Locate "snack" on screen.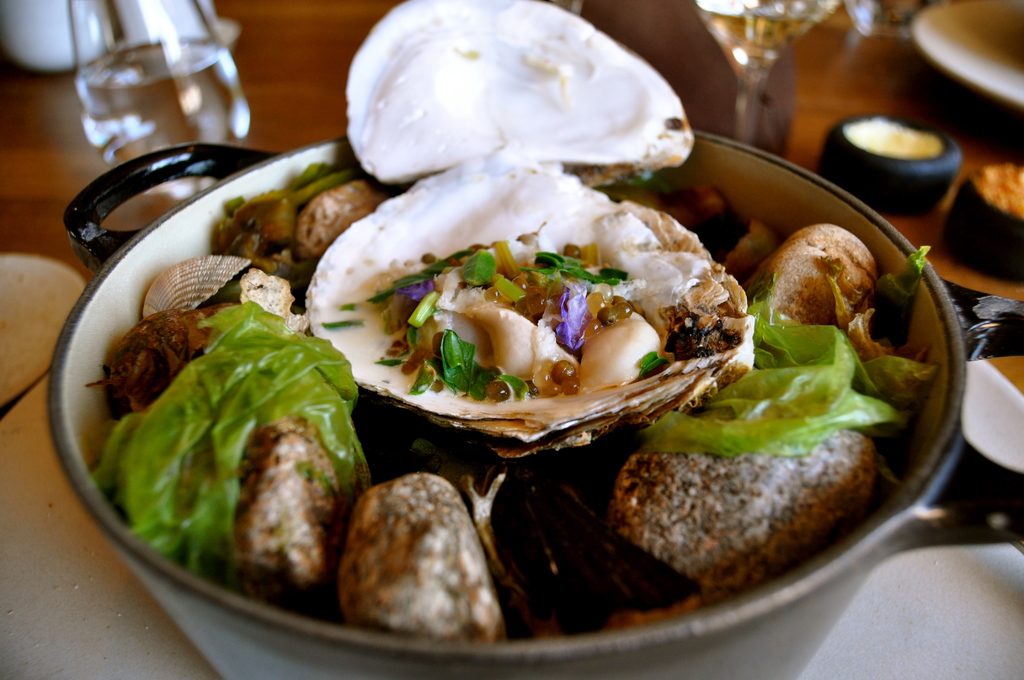
On screen at [751, 222, 881, 321].
